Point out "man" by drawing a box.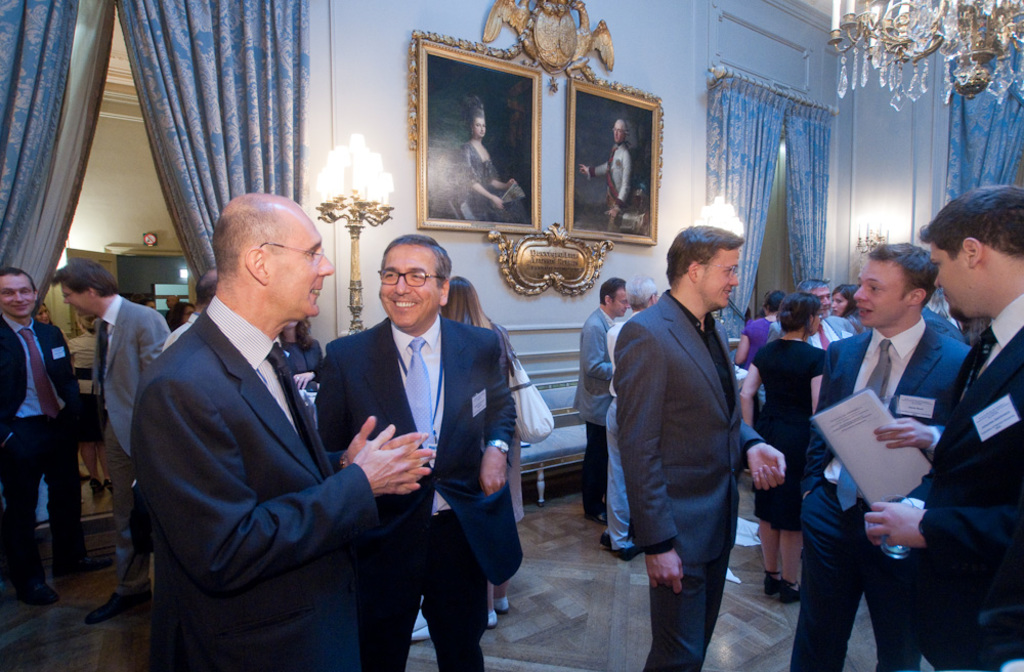
box=[862, 181, 1023, 671].
